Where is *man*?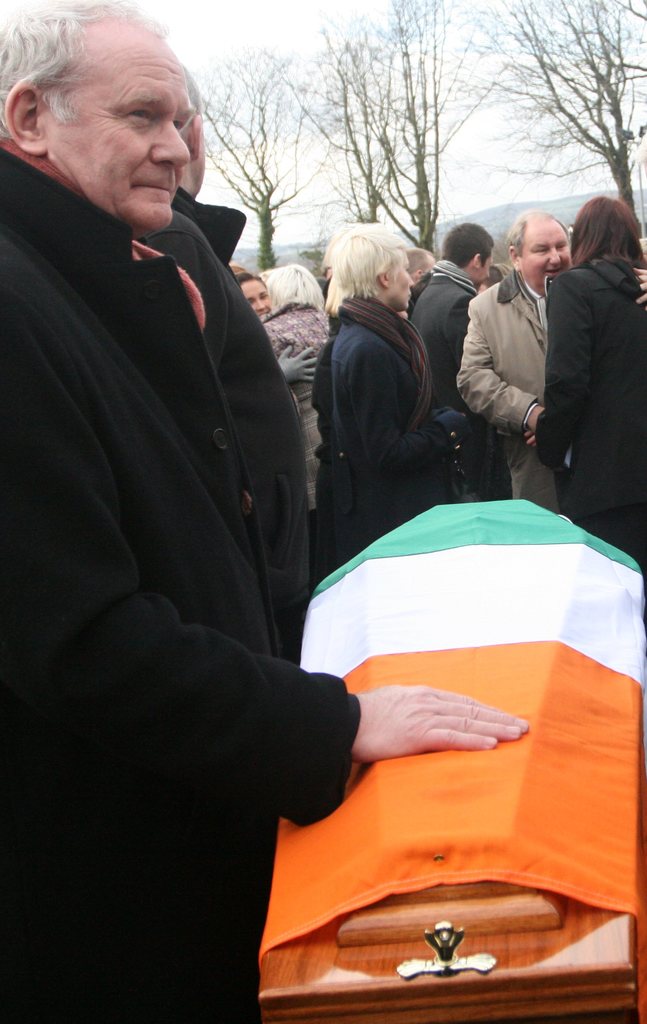
[left=450, top=204, right=646, bottom=514].
